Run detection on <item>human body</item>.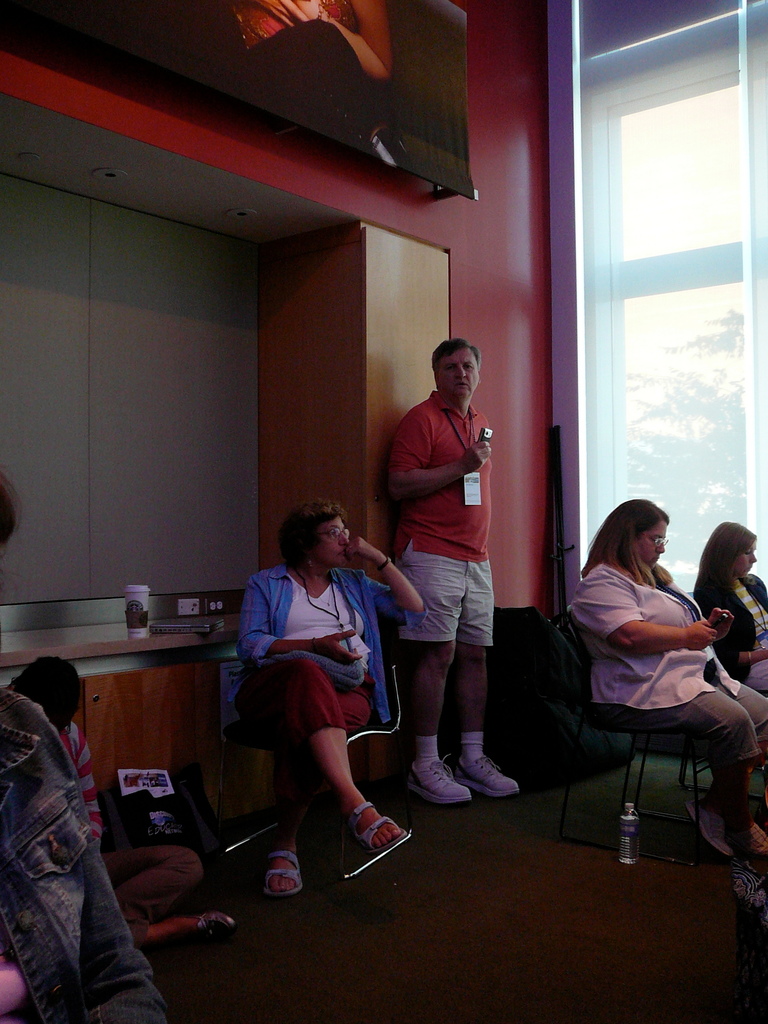
Result: <region>576, 566, 767, 842</region>.
